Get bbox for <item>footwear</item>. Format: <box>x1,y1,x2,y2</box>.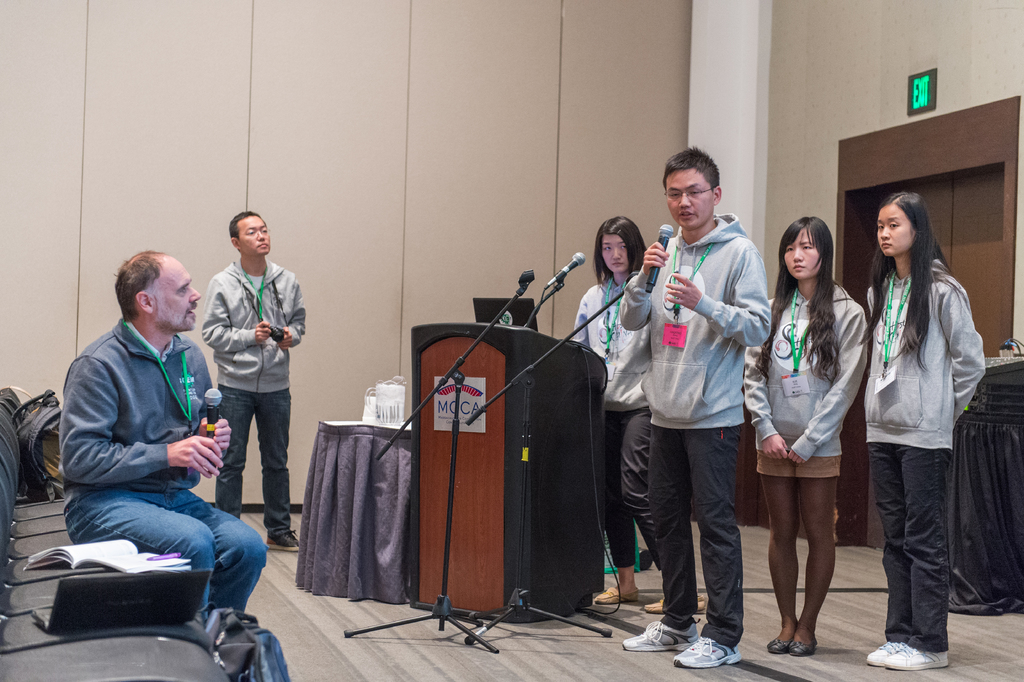
<box>765,629,794,656</box>.
